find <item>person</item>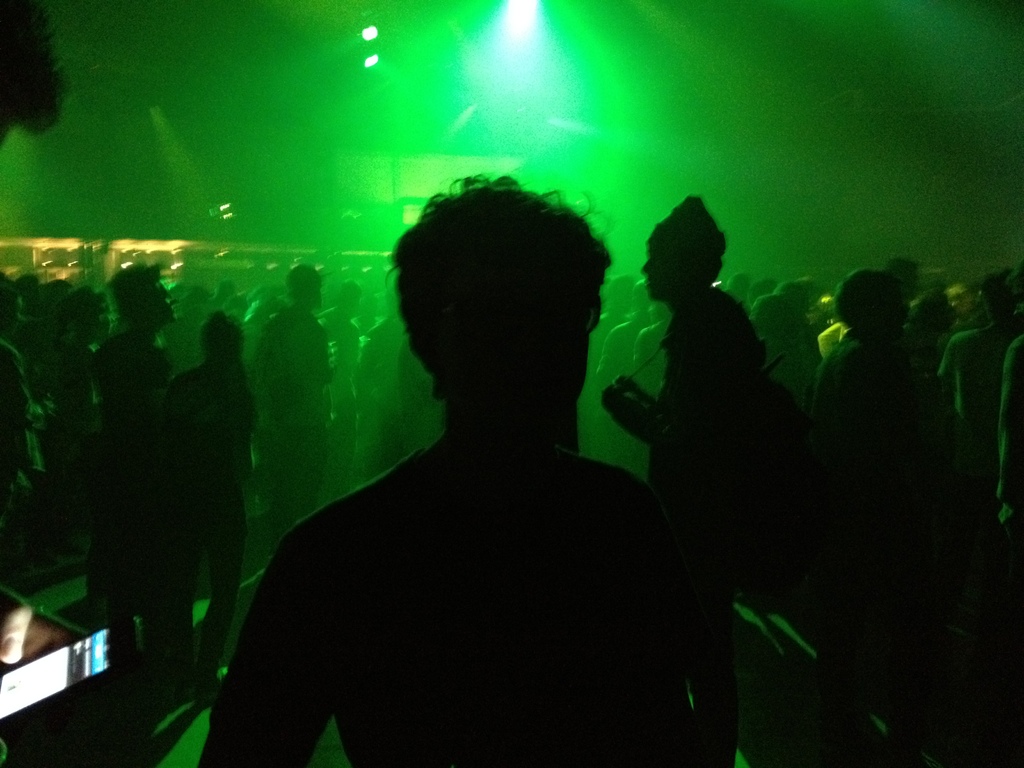
(88,260,168,606)
